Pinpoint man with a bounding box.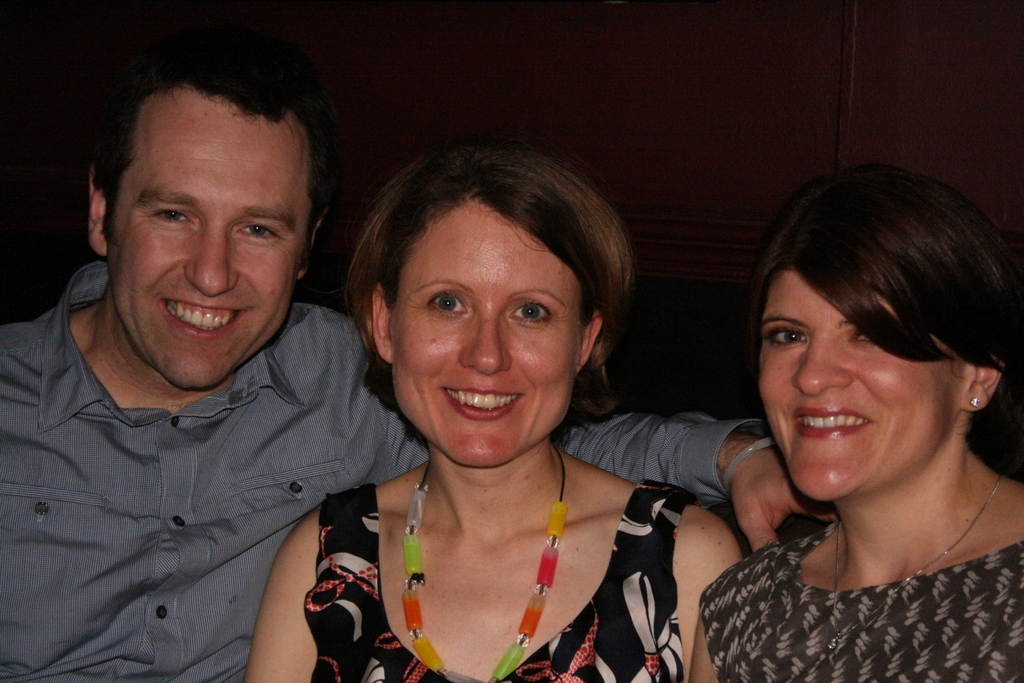
{"x1": 1, "y1": 53, "x2": 836, "y2": 682}.
